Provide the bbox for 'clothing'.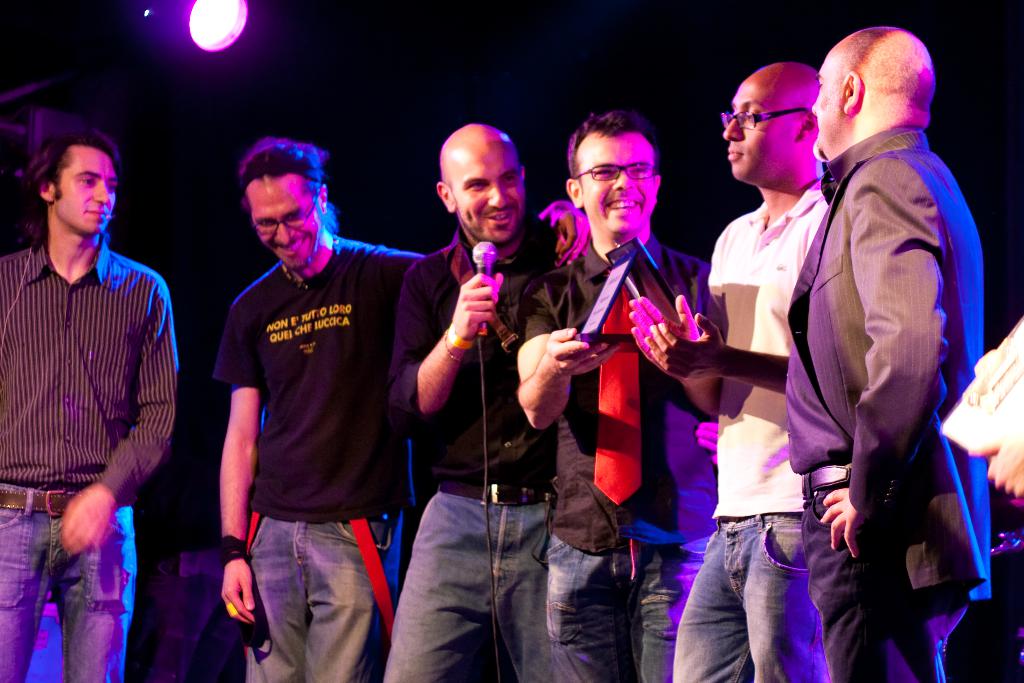
Rect(371, 221, 583, 682).
